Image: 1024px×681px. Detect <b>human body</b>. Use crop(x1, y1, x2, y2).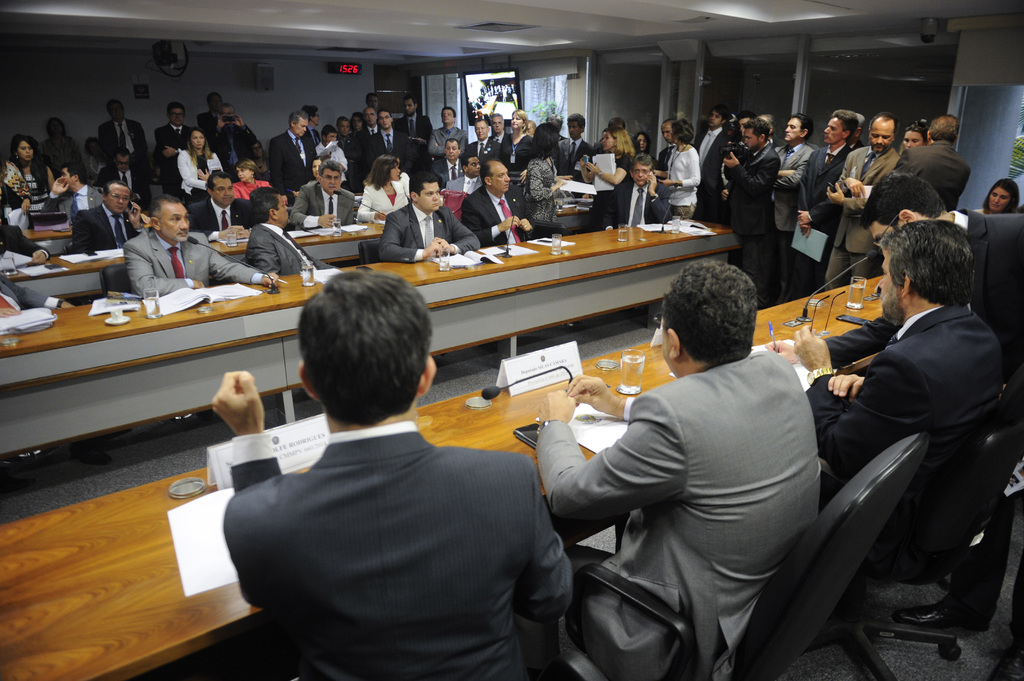
crop(808, 303, 997, 451).
